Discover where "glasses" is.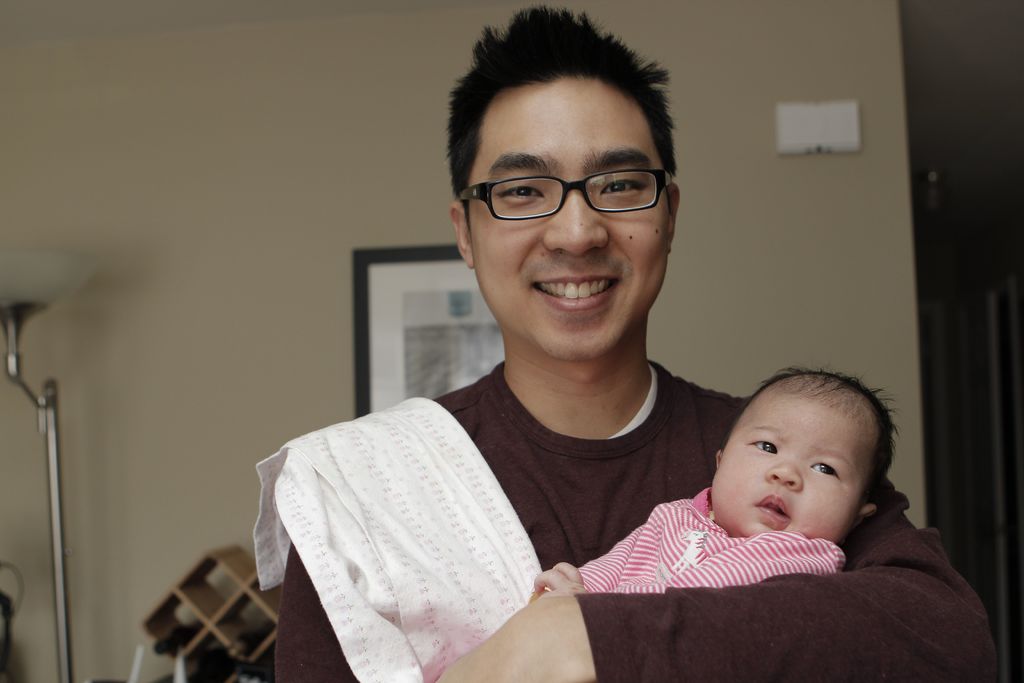
Discovered at <box>460,149,683,225</box>.
